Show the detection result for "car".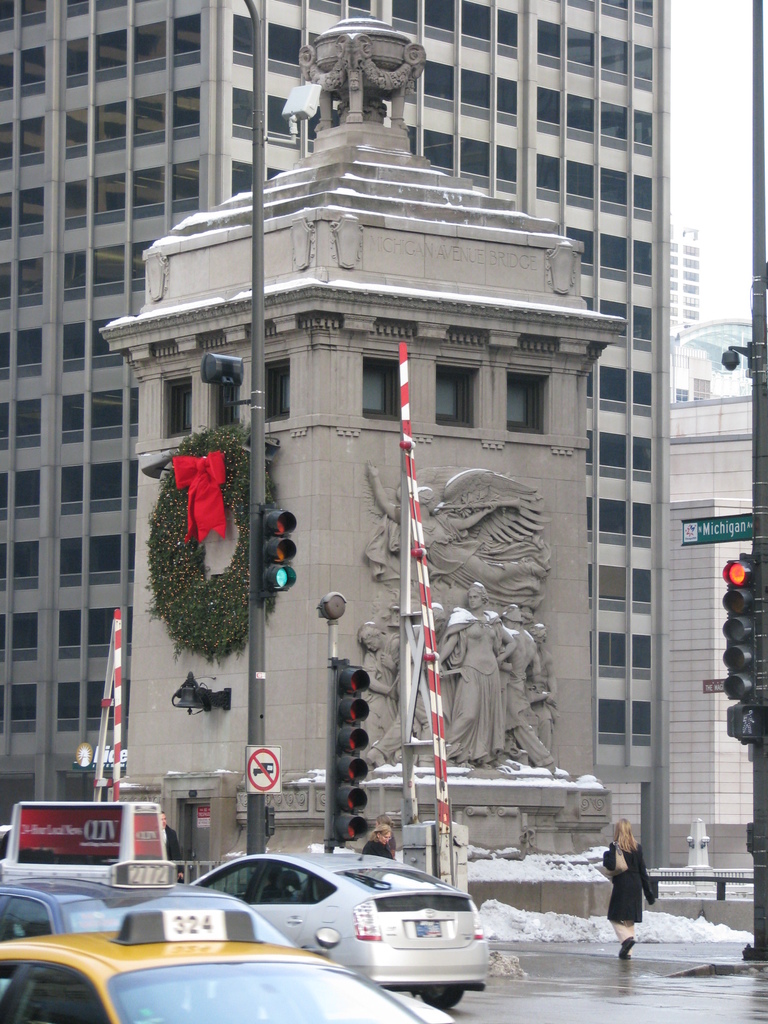
0, 908, 432, 1023.
